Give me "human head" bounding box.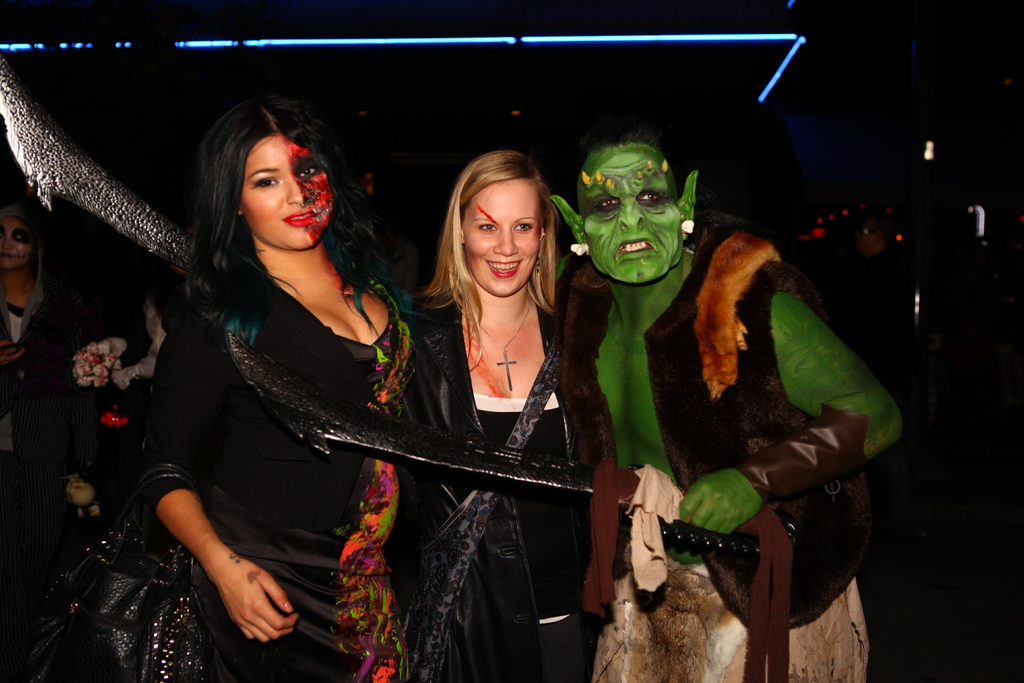
box(555, 135, 698, 282).
